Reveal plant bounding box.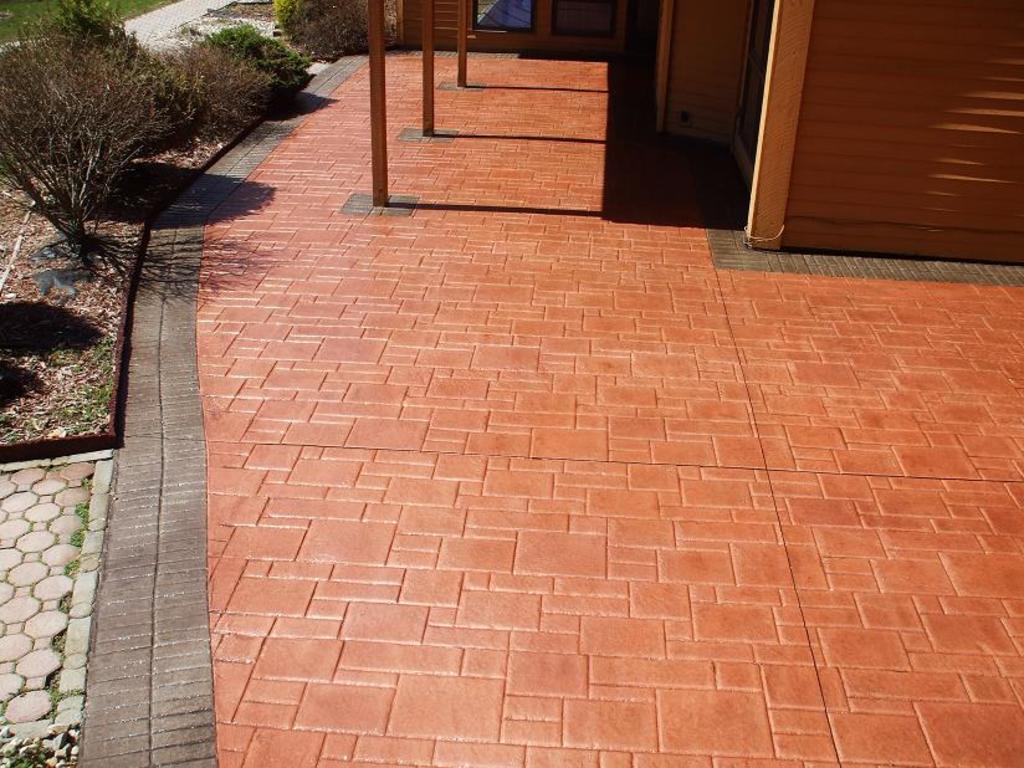
Revealed: crop(0, 1, 221, 258).
